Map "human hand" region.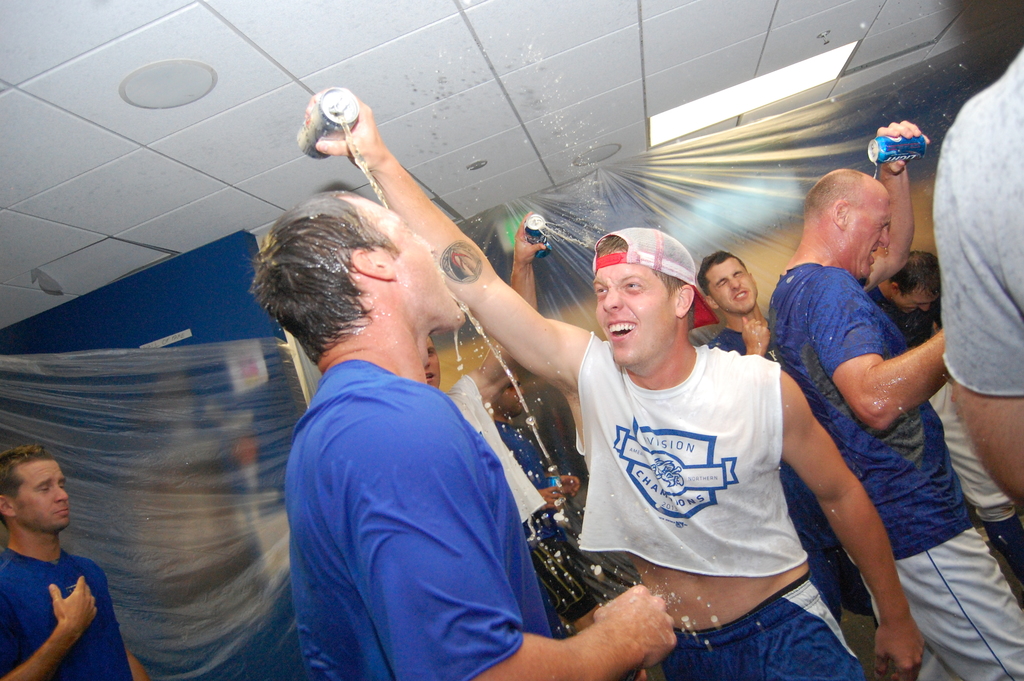
Mapped to (x1=301, y1=86, x2=385, y2=168).
